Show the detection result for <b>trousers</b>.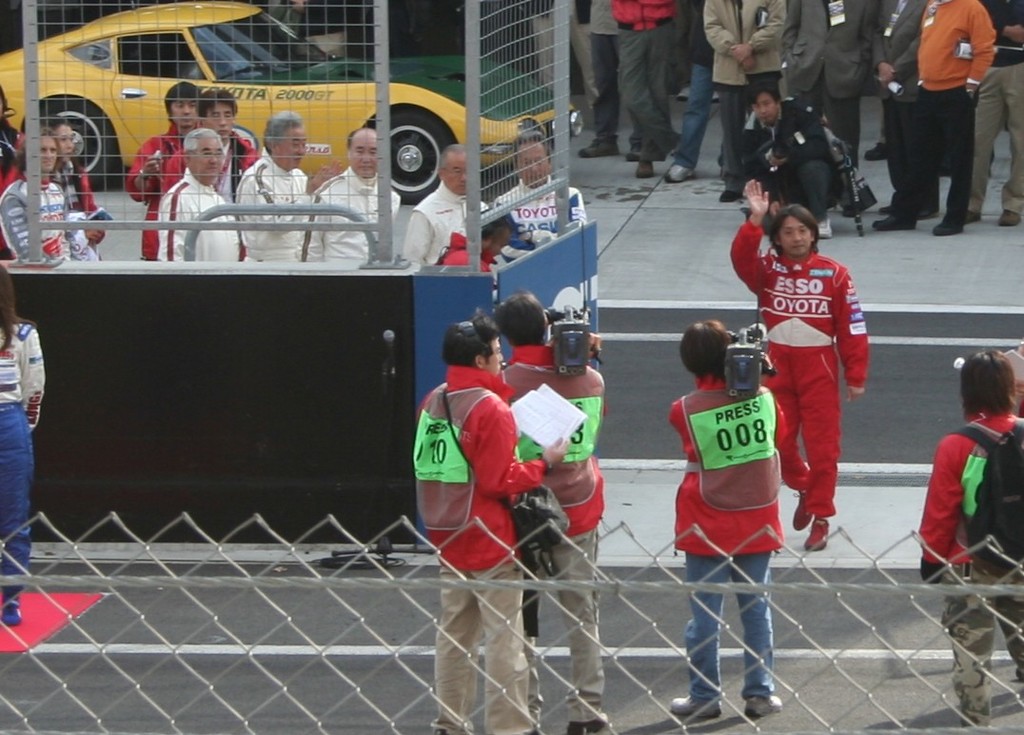
box(432, 556, 533, 734).
